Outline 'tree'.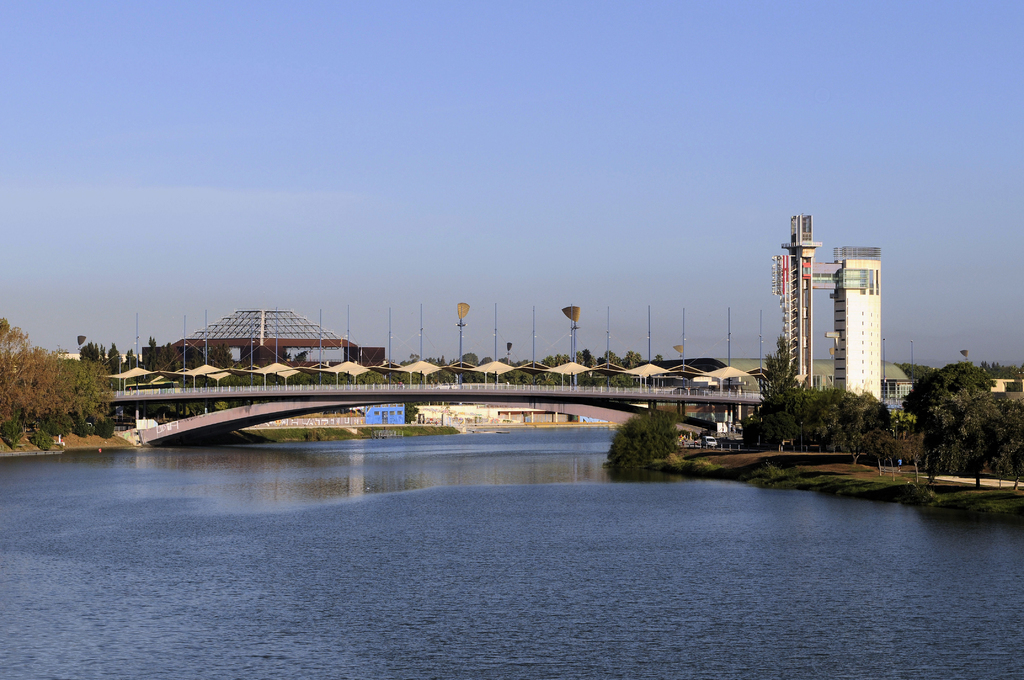
Outline: (x1=609, y1=408, x2=681, y2=469).
